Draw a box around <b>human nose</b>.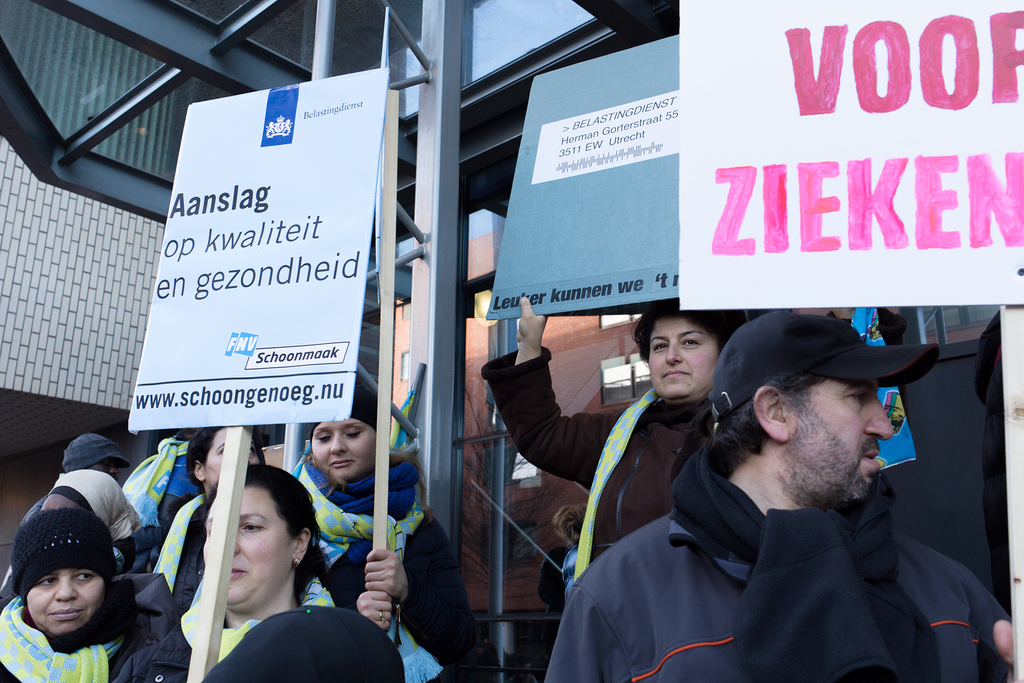
329,434,346,456.
